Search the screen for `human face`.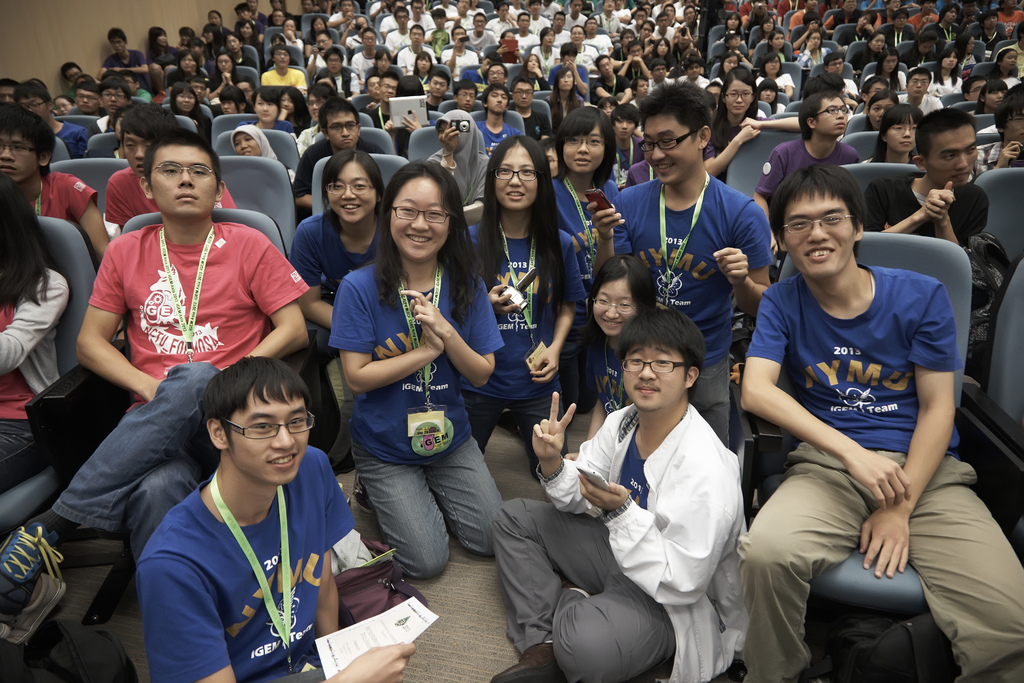
Found at l=326, t=161, r=375, b=225.
